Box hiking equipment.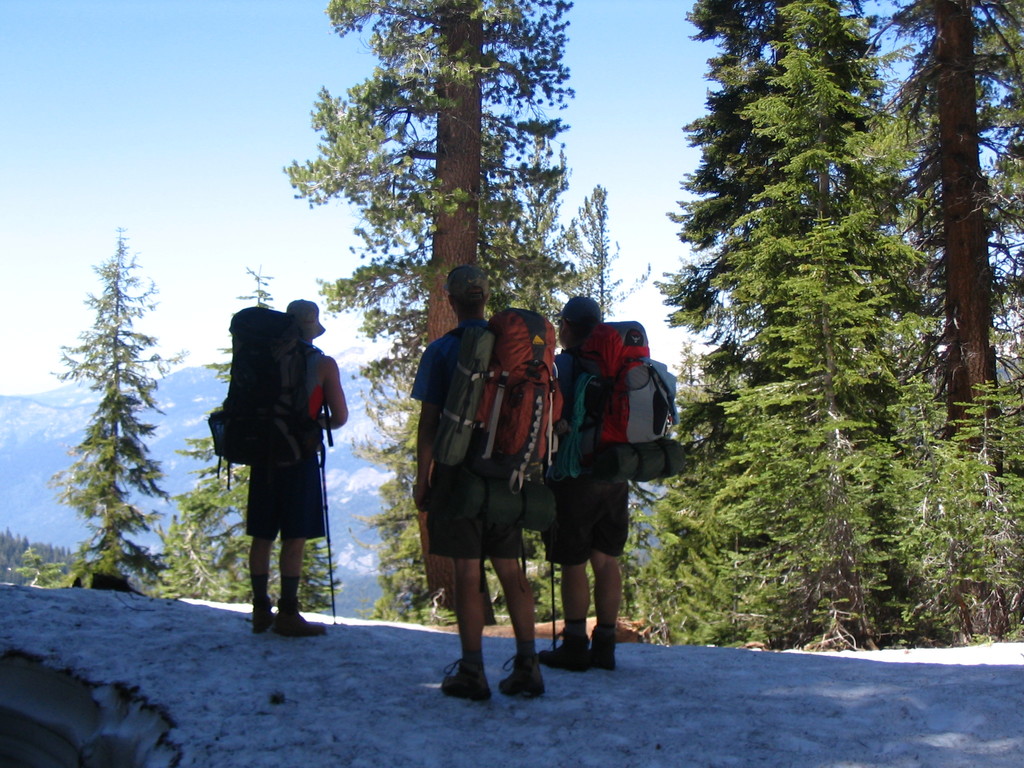
detection(321, 447, 339, 625).
